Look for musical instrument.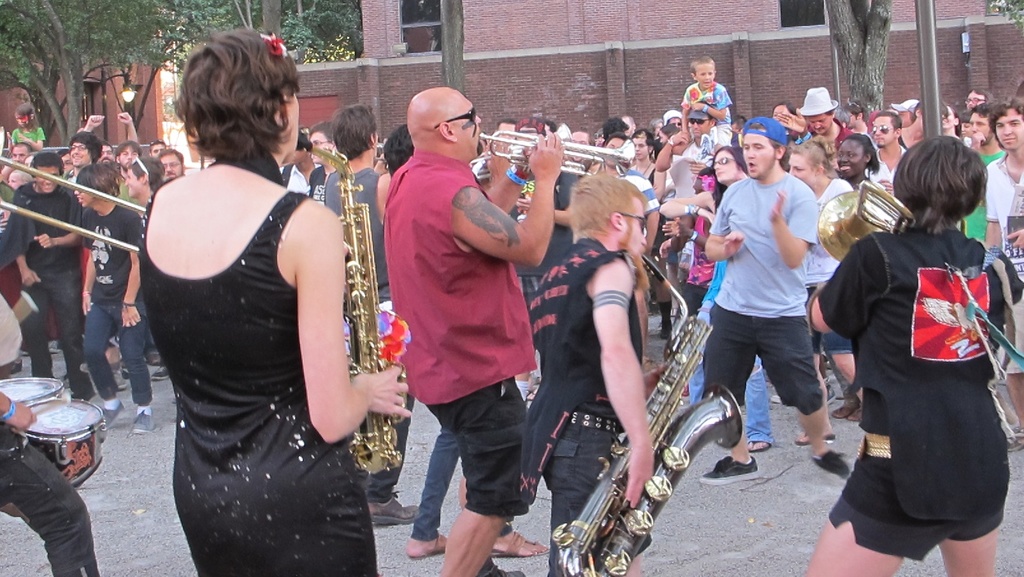
Found: l=0, t=158, r=150, b=254.
